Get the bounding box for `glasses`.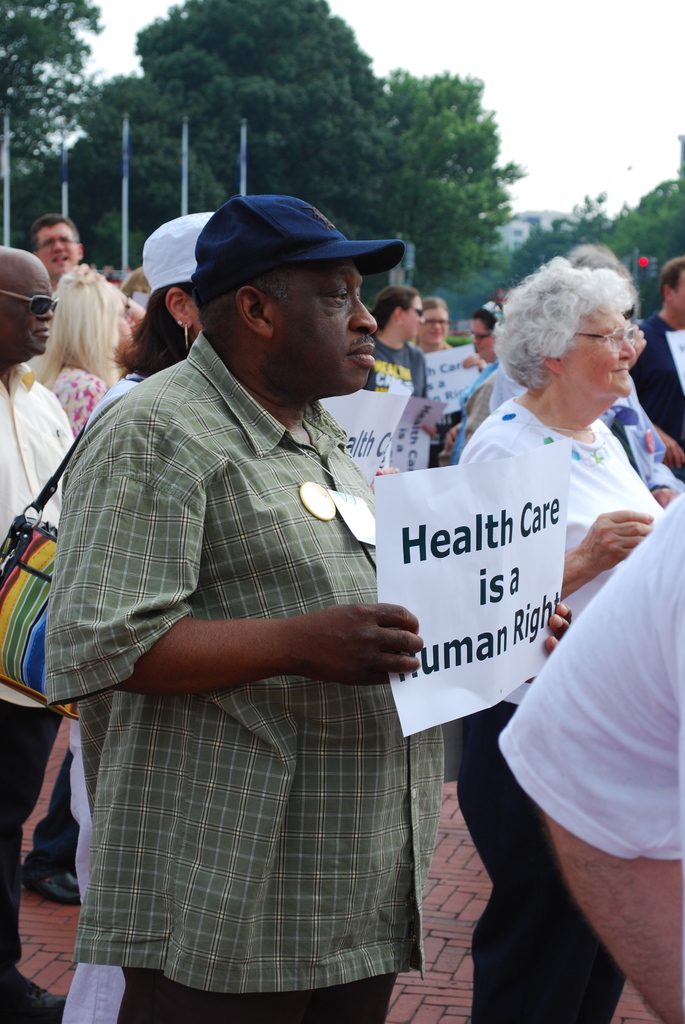
<region>573, 324, 631, 352</region>.
